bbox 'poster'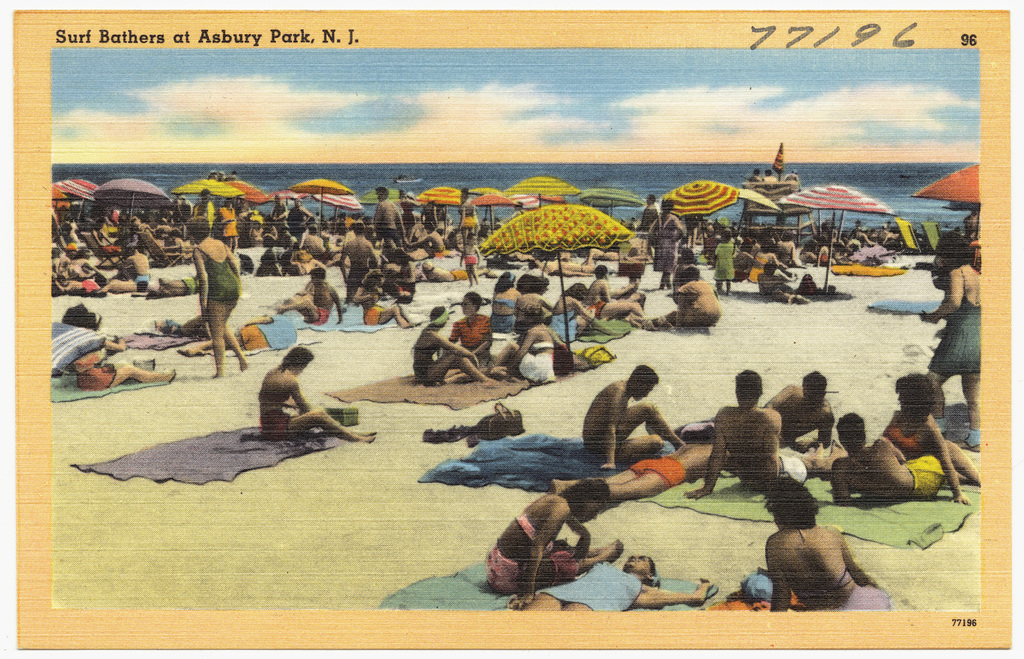
x1=8, y1=10, x2=1010, y2=650
